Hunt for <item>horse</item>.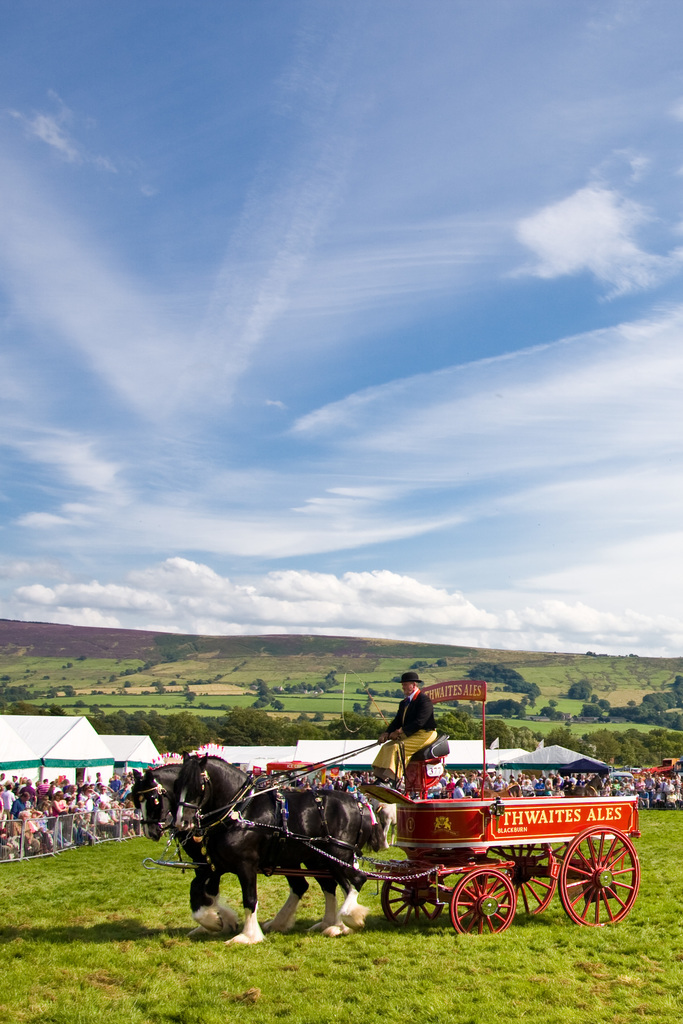
Hunted down at bbox(168, 753, 385, 945).
